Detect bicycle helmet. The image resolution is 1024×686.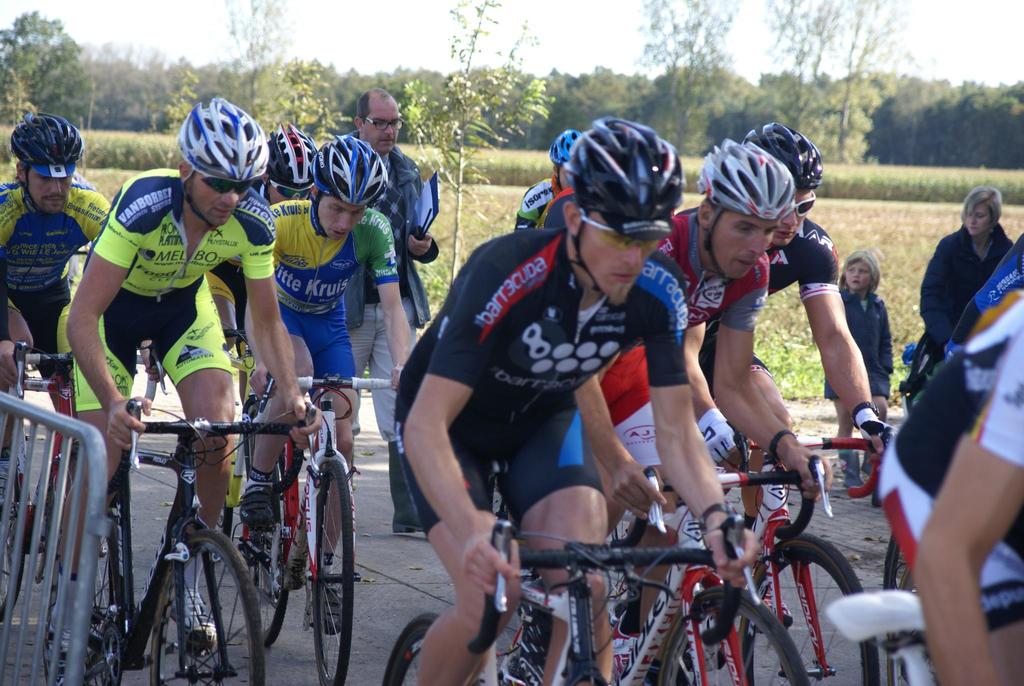
310,137,385,205.
